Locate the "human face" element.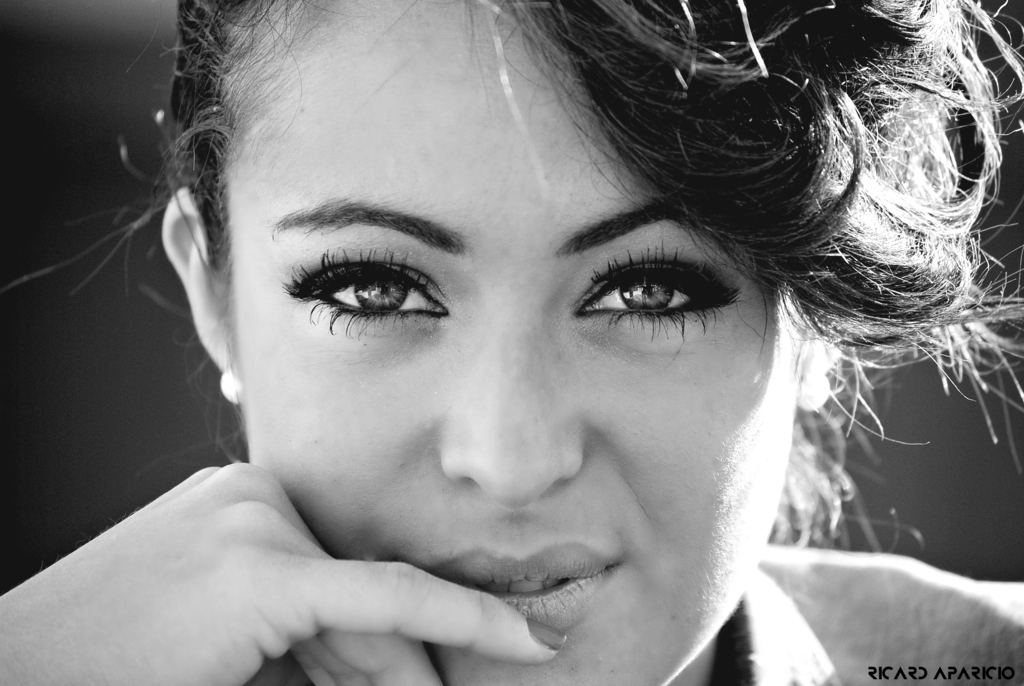
Element bbox: {"x1": 241, "y1": 0, "x2": 797, "y2": 683}.
